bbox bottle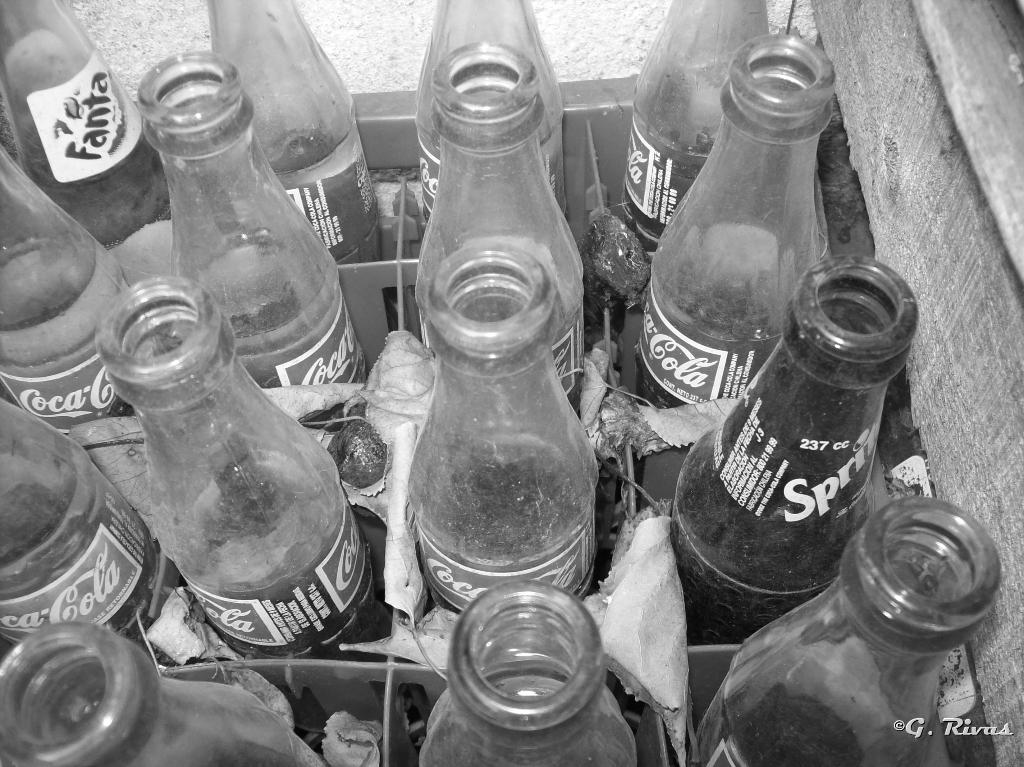
BBox(136, 53, 376, 443)
